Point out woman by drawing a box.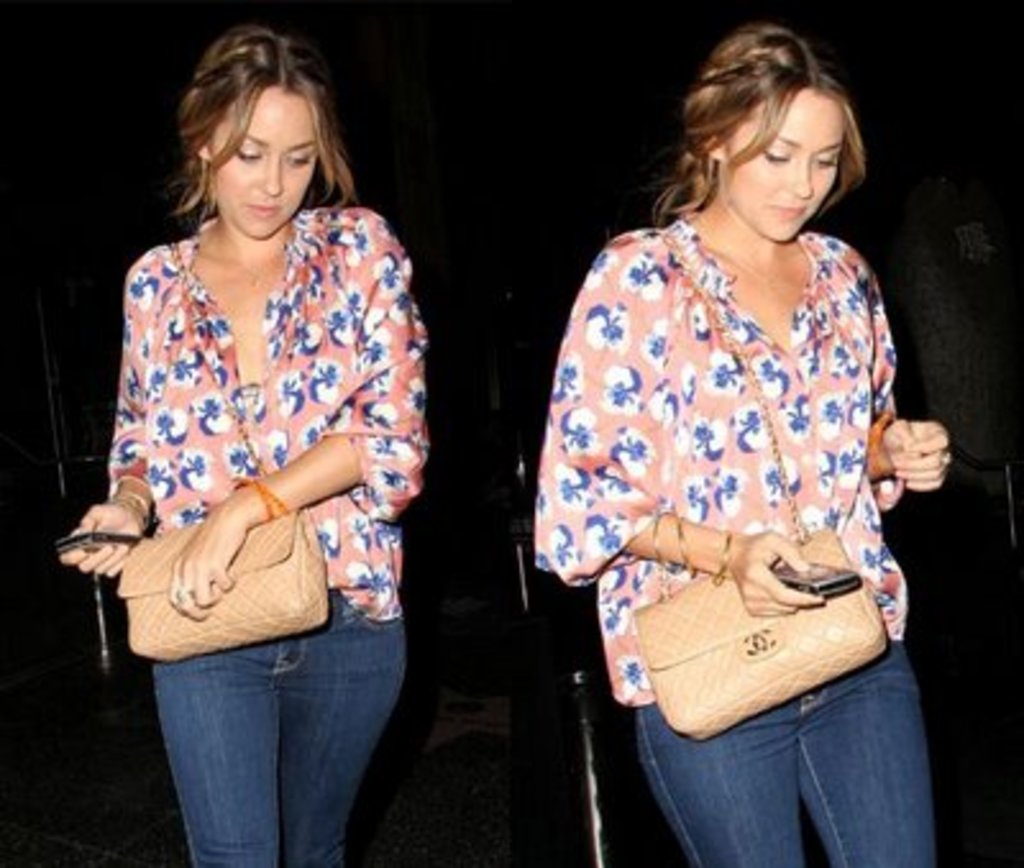
x1=525, y1=18, x2=963, y2=865.
